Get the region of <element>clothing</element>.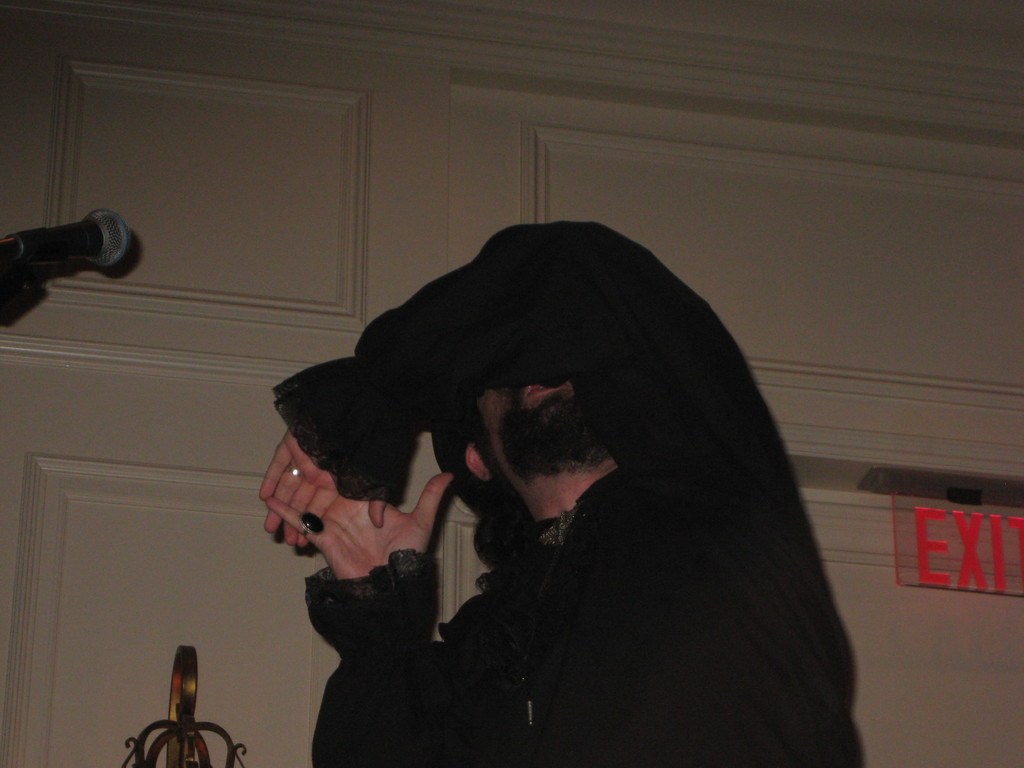
locate(279, 222, 878, 767).
